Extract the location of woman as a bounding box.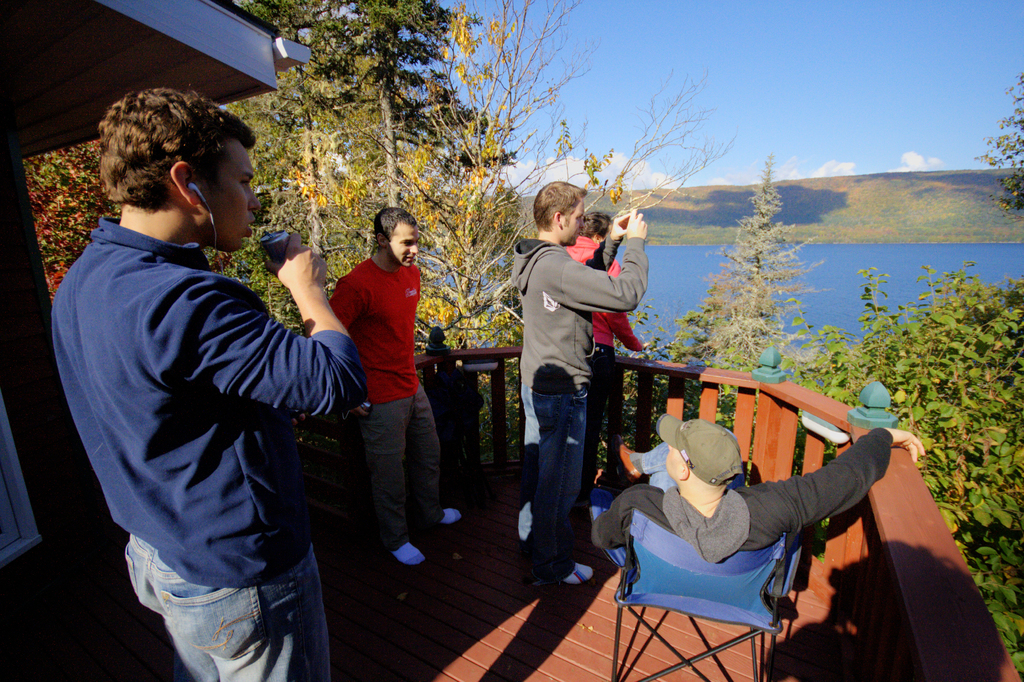
559:208:655:487.
